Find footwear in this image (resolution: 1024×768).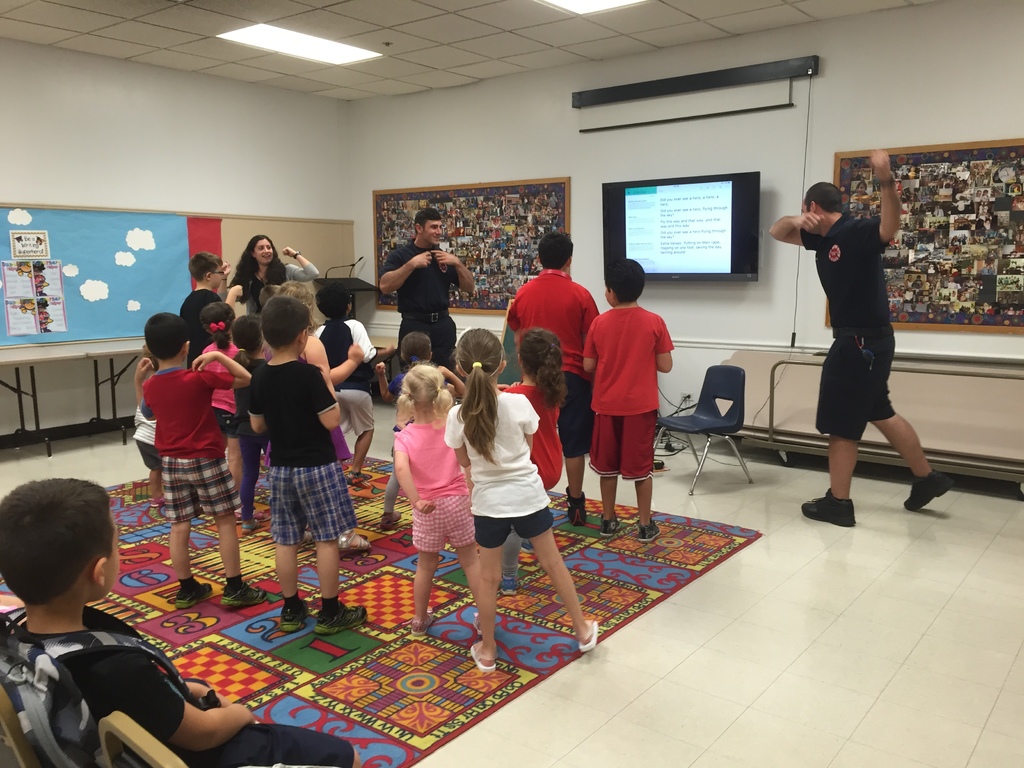
crop(378, 511, 401, 523).
